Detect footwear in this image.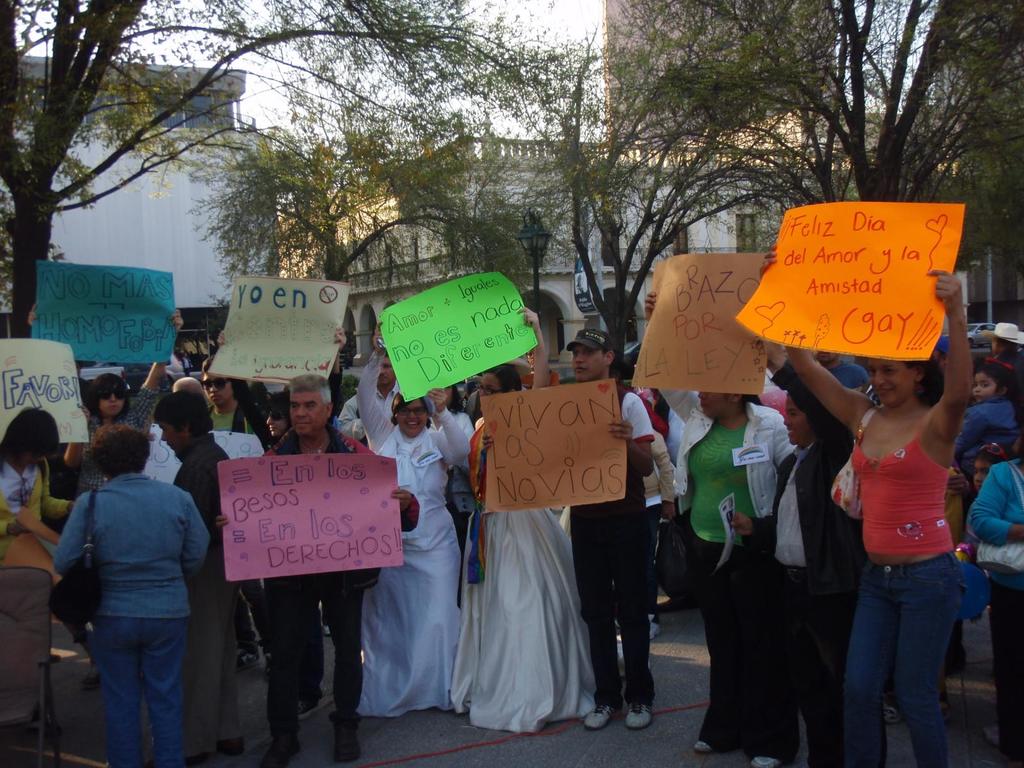
Detection: 82 660 104 690.
